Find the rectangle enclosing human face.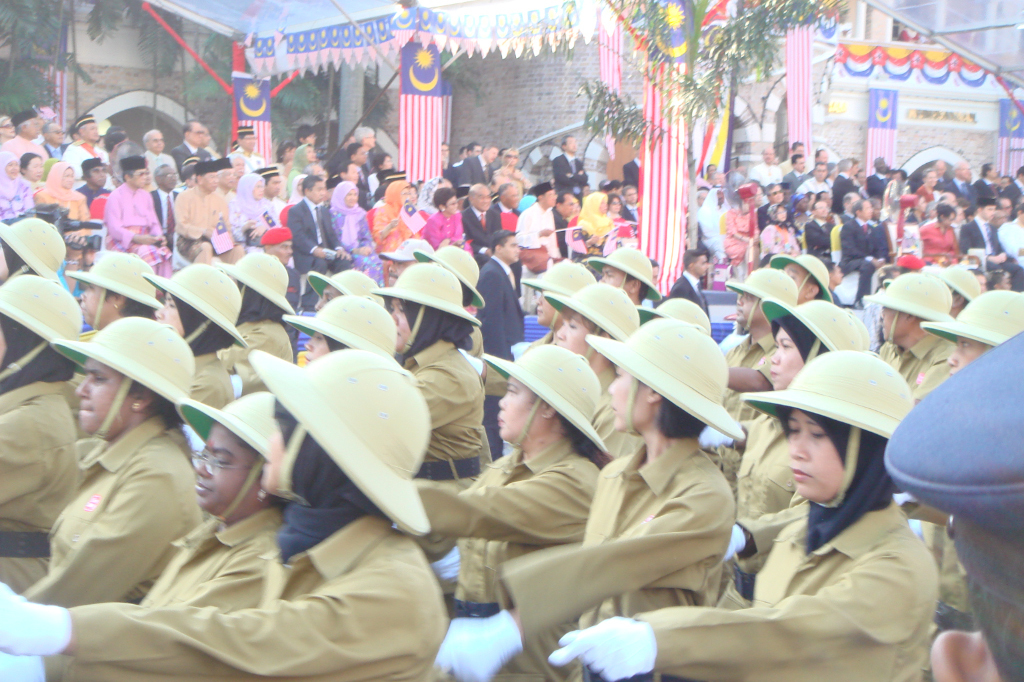
[72, 361, 134, 434].
